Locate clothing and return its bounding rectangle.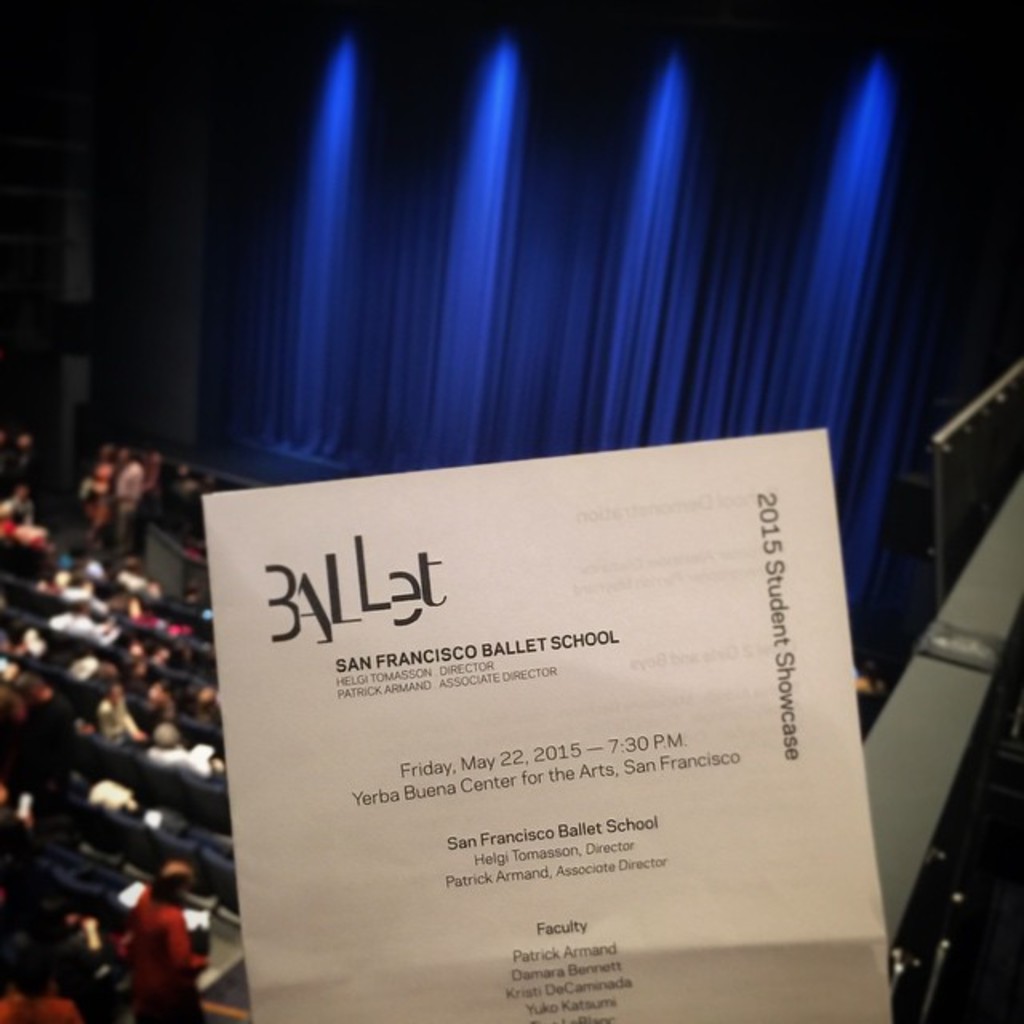
rect(120, 885, 210, 1022).
